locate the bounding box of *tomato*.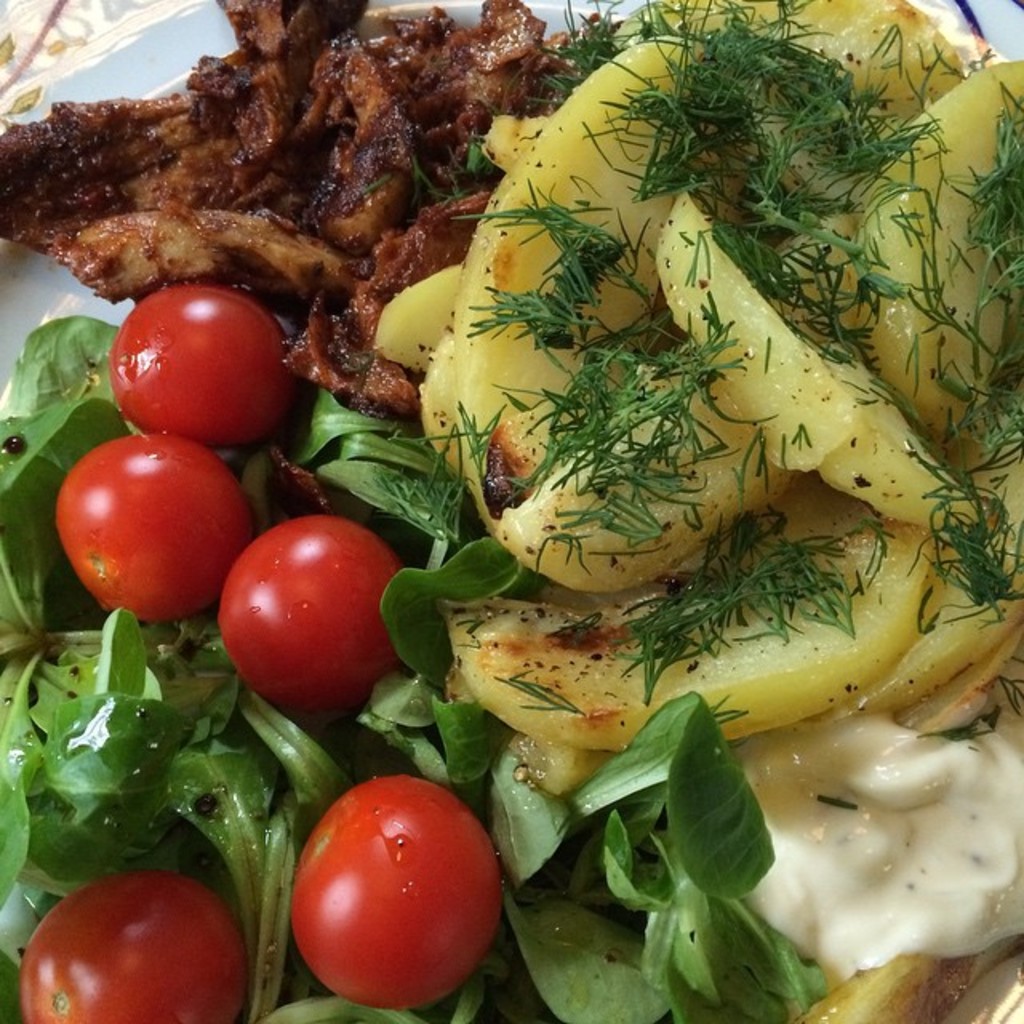
Bounding box: pyautogui.locateOnScreen(286, 771, 501, 1008).
